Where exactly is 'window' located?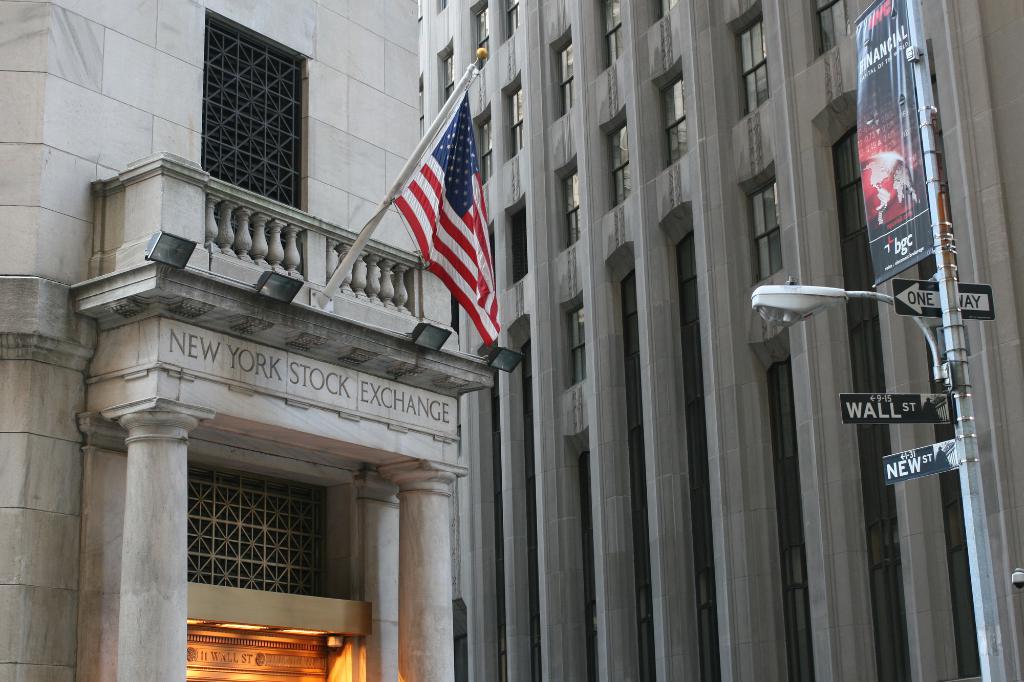
Its bounding box is [476, 4, 488, 74].
